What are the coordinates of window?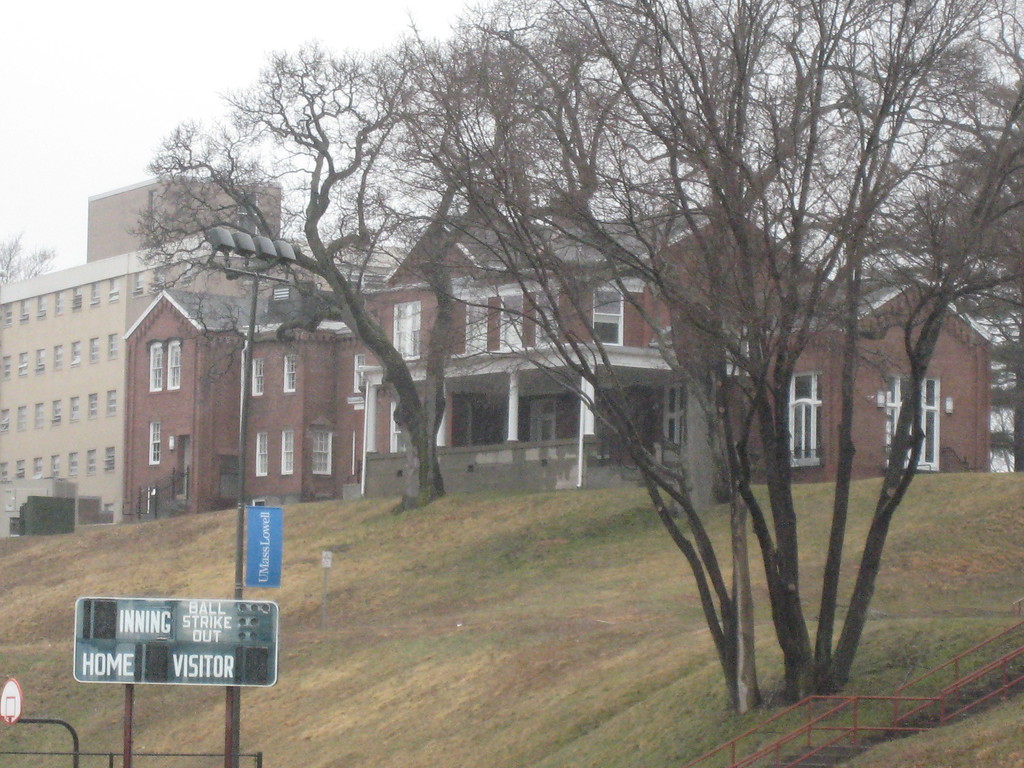
104/444/116/469.
